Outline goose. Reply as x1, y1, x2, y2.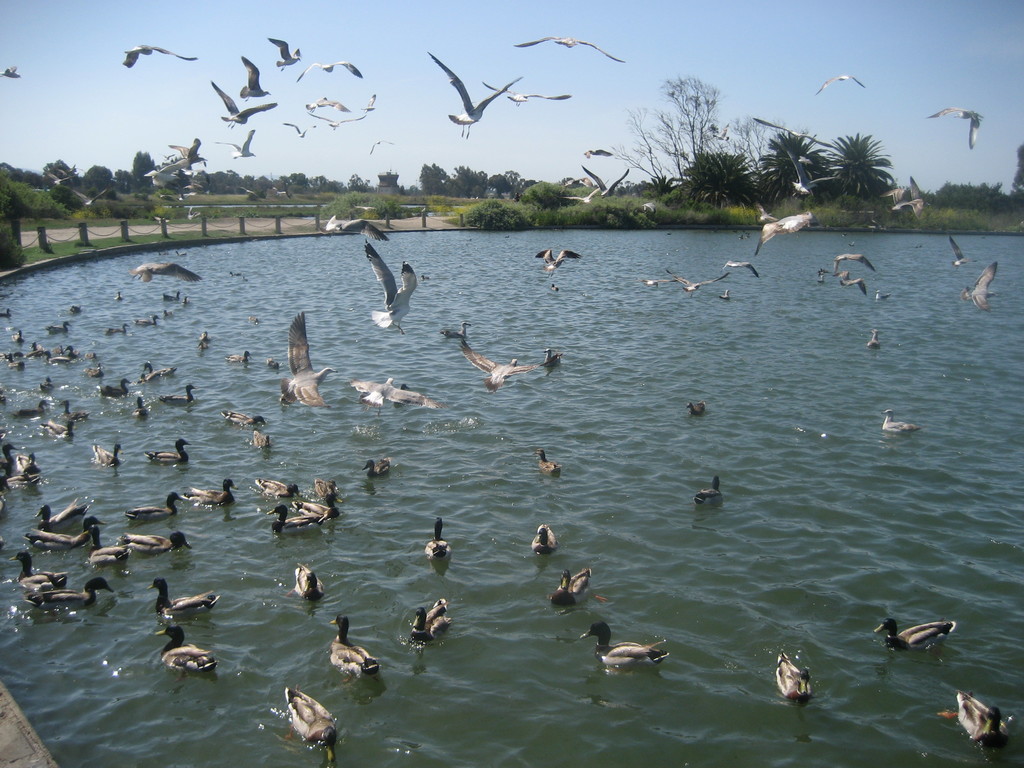
84, 348, 98, 363.
